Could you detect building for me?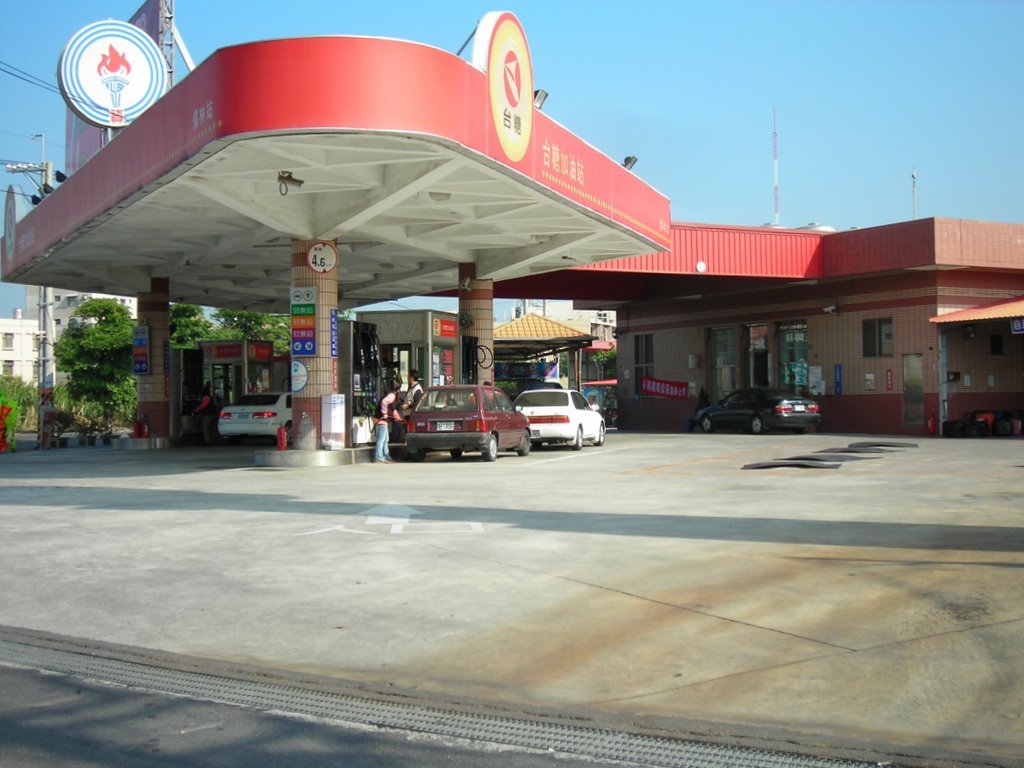
Detection result: 566/224/1023/441.
